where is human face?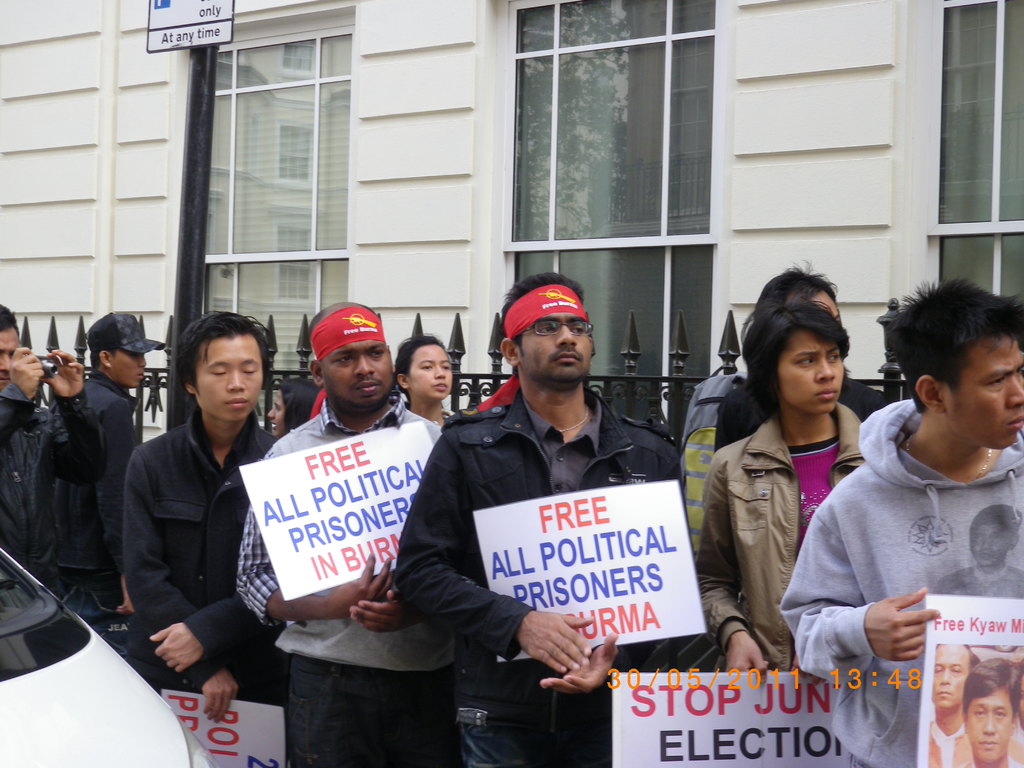
[x1=812, y1=287, x2=844, y2=323].
